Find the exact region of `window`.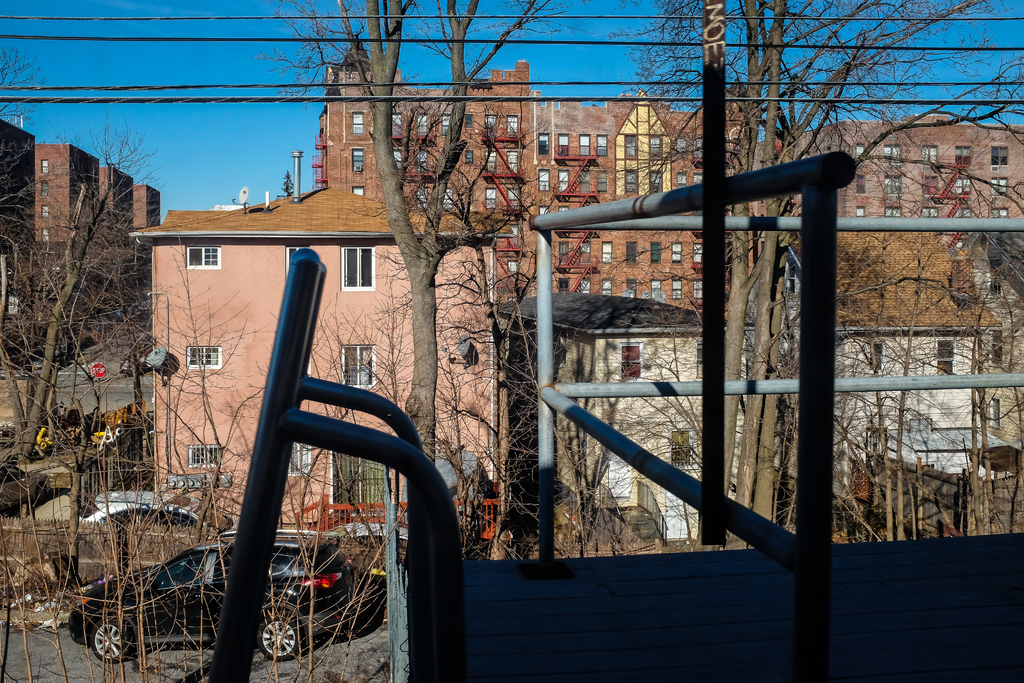
Exact region: <bbox>620, 342, 643, 388</bbox>.
